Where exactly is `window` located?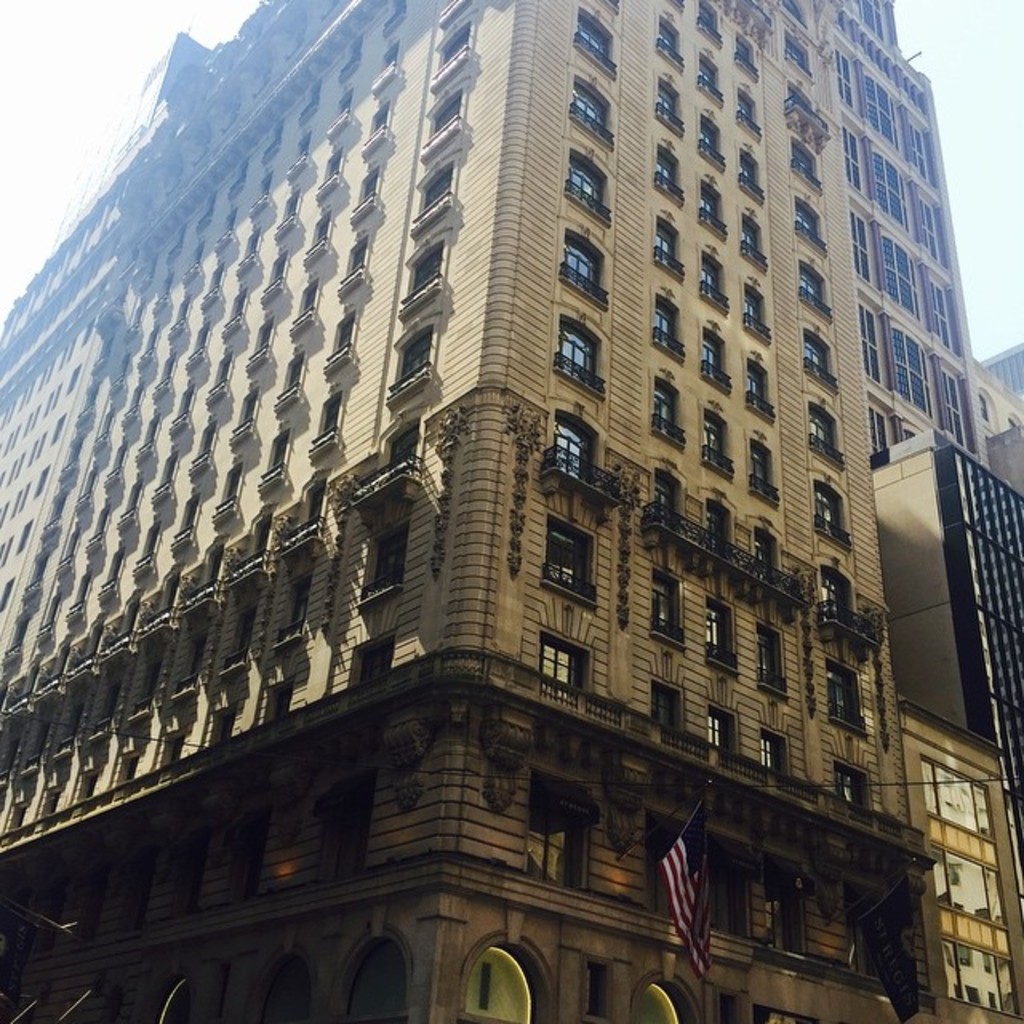
Its bounding box is 653,150,680,198.
